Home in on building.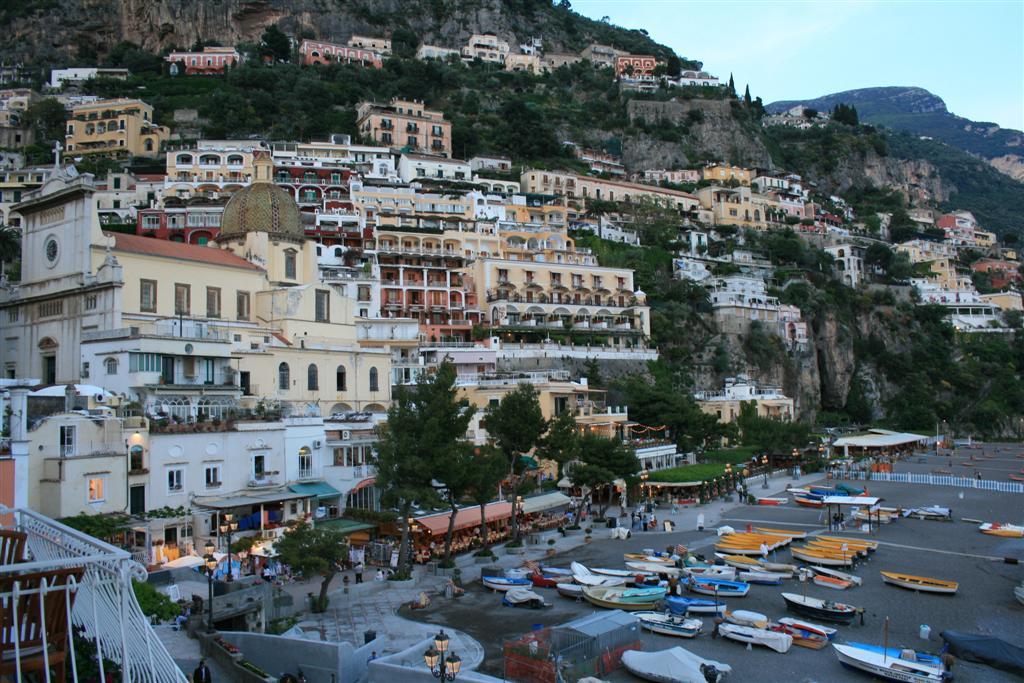
Homed in at x1=704 y1=179 x2=778 y2=231.
